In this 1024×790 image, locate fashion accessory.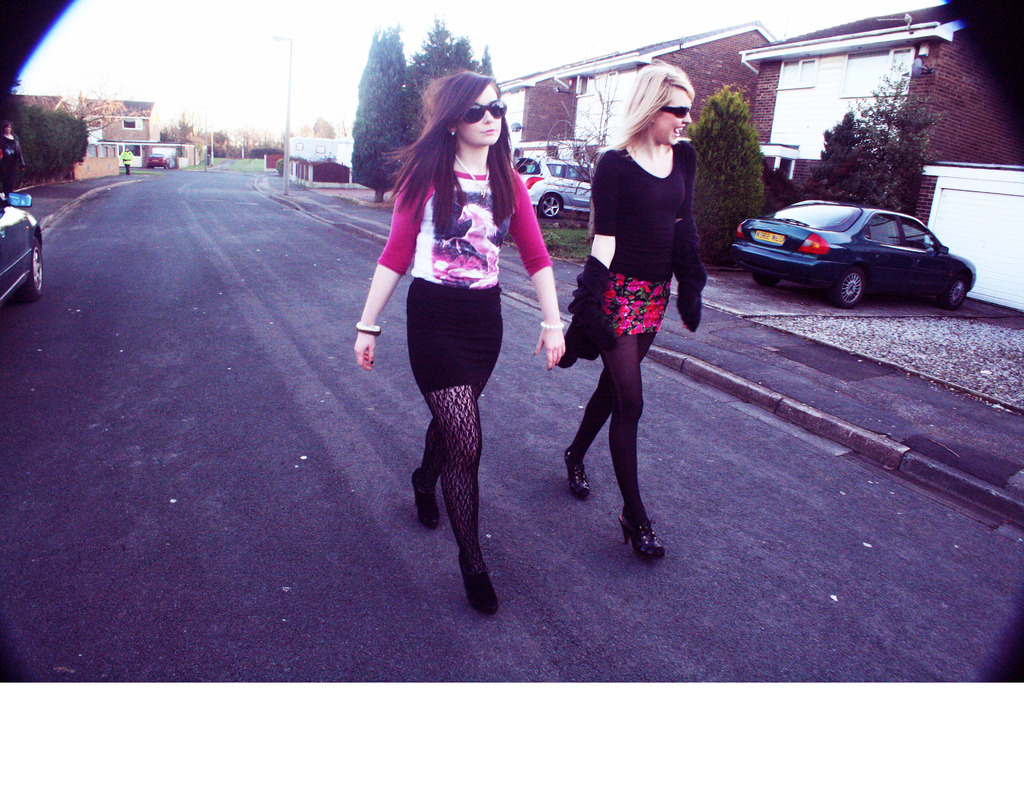
Bounding box: [x1=354, y1=323, x2=380, y2=337].
